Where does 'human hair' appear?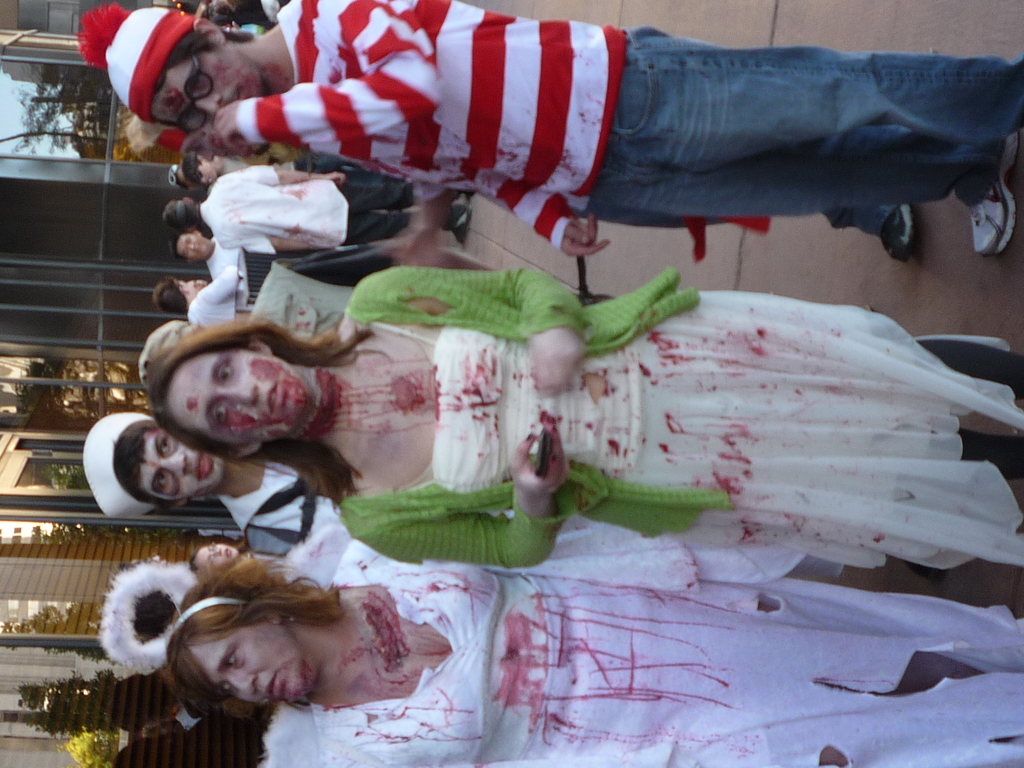
Appears at box(128, 588, 178, 644).
